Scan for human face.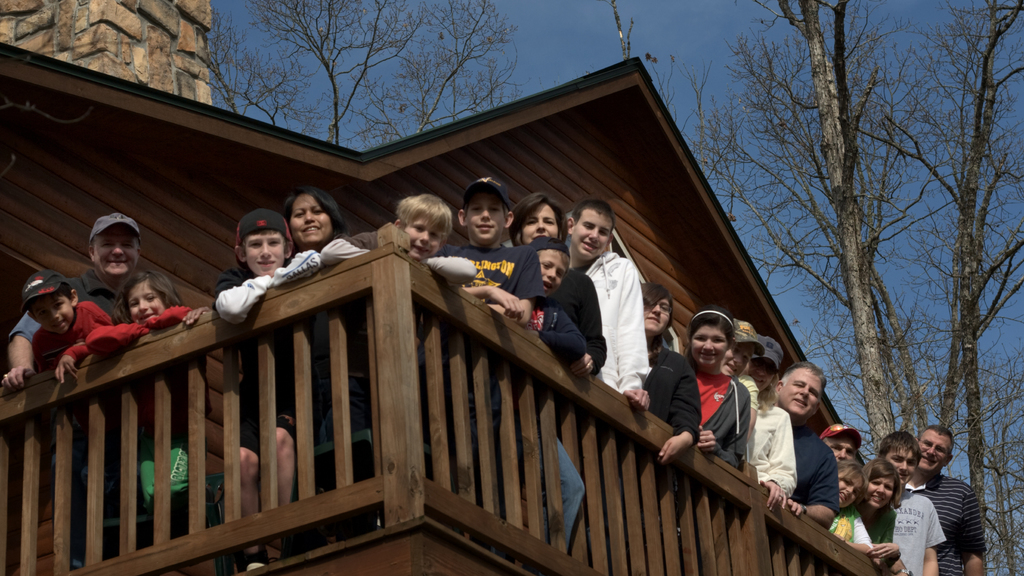
Scan result: x1=90, y1=225, x2=138, y2=277.
